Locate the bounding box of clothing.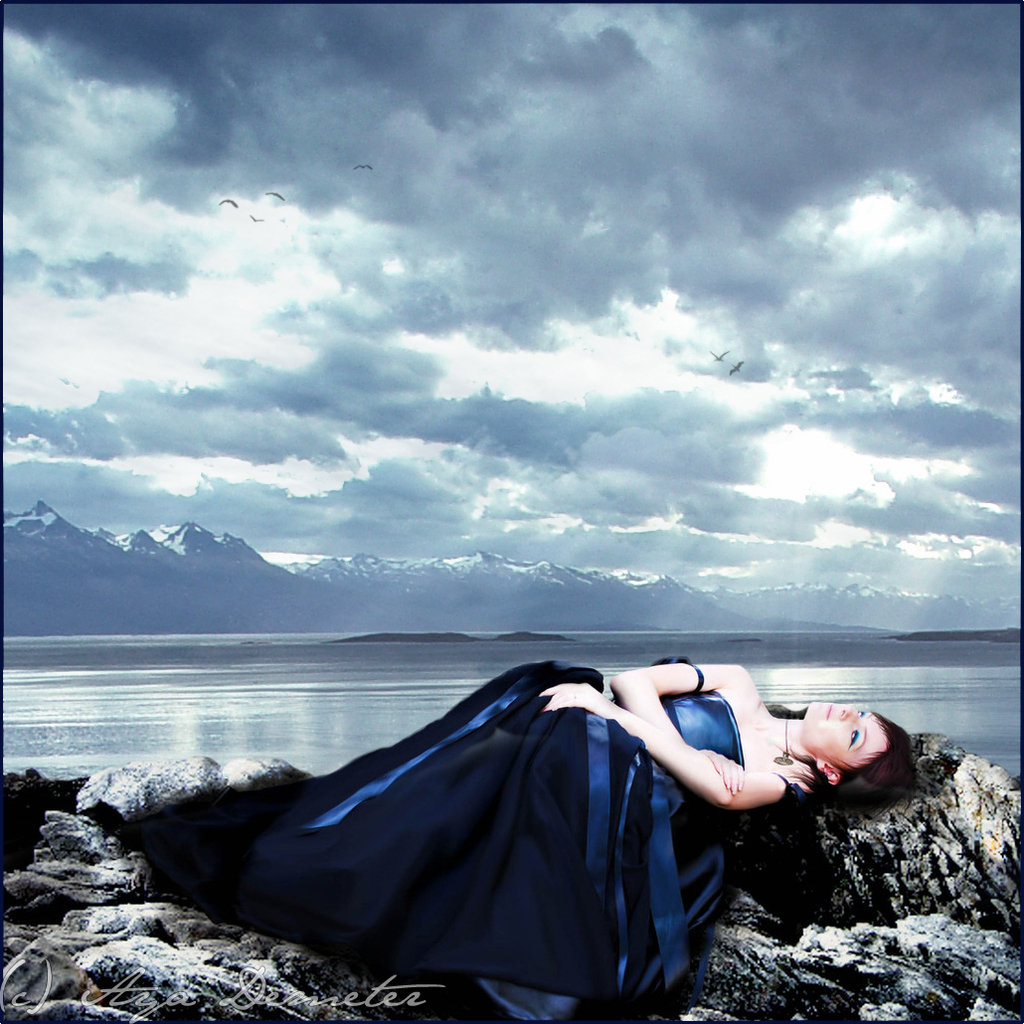
Bounding box: <bbox>80, 634, 810, 1023</bbox>.
